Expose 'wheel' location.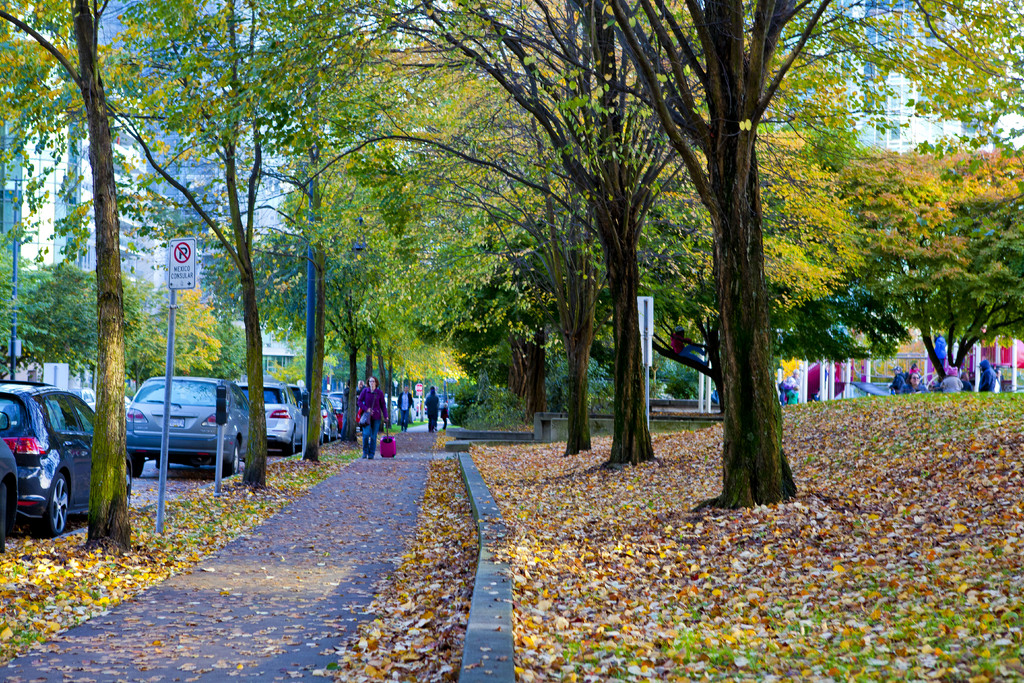
Exposed at (234,450,243,475).
